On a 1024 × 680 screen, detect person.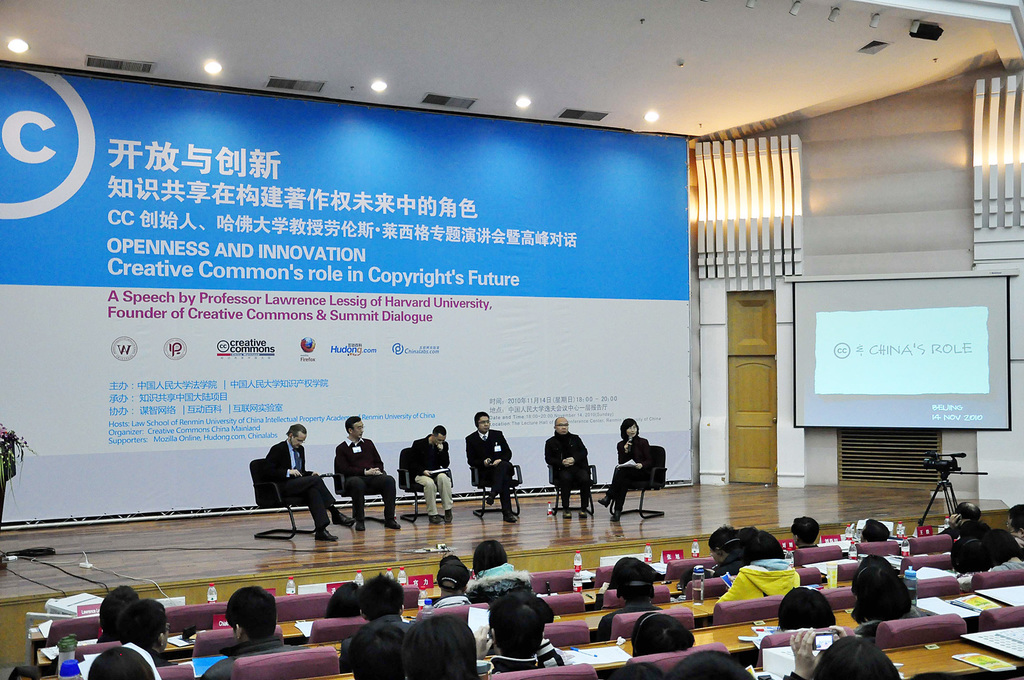
598 418 656 521.
